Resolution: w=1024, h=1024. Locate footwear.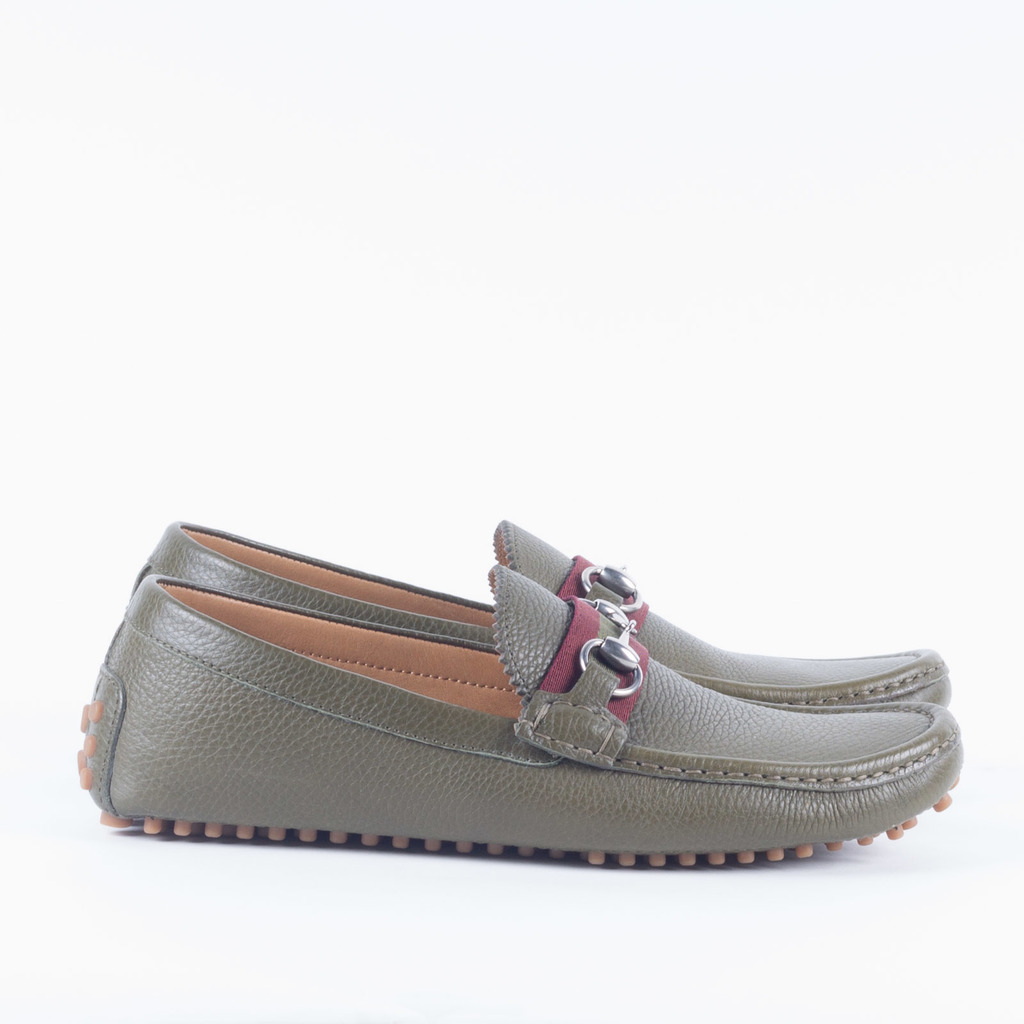
box(124, 521, 951, 710).
